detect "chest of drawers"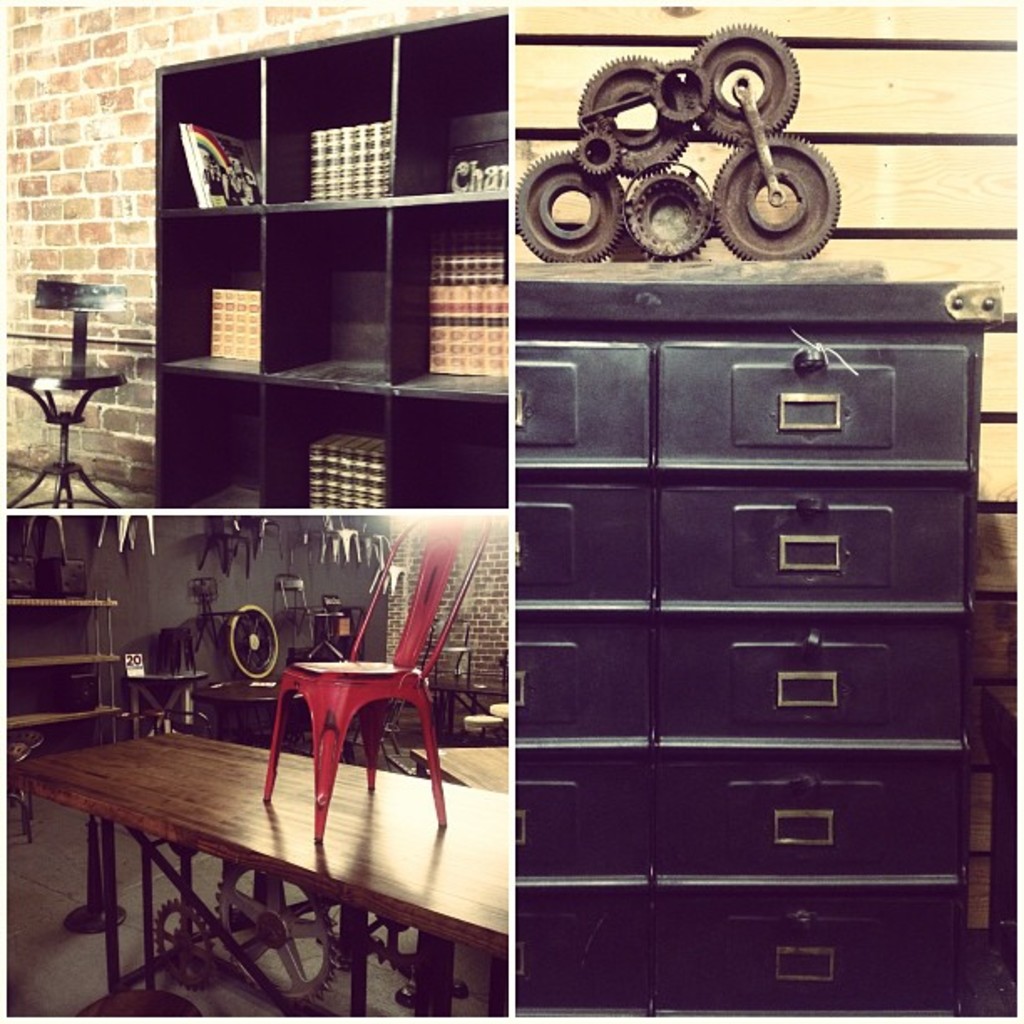
region(512, 276, 1002, 1012)
